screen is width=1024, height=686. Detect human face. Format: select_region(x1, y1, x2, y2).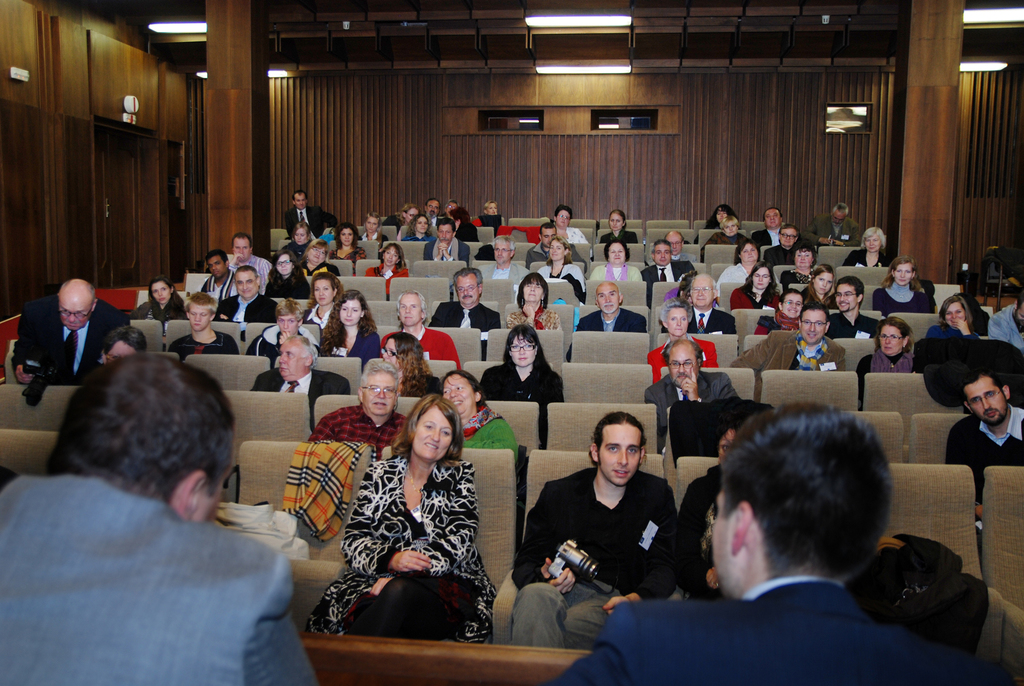
select_region(713, 489, 735, 597).
